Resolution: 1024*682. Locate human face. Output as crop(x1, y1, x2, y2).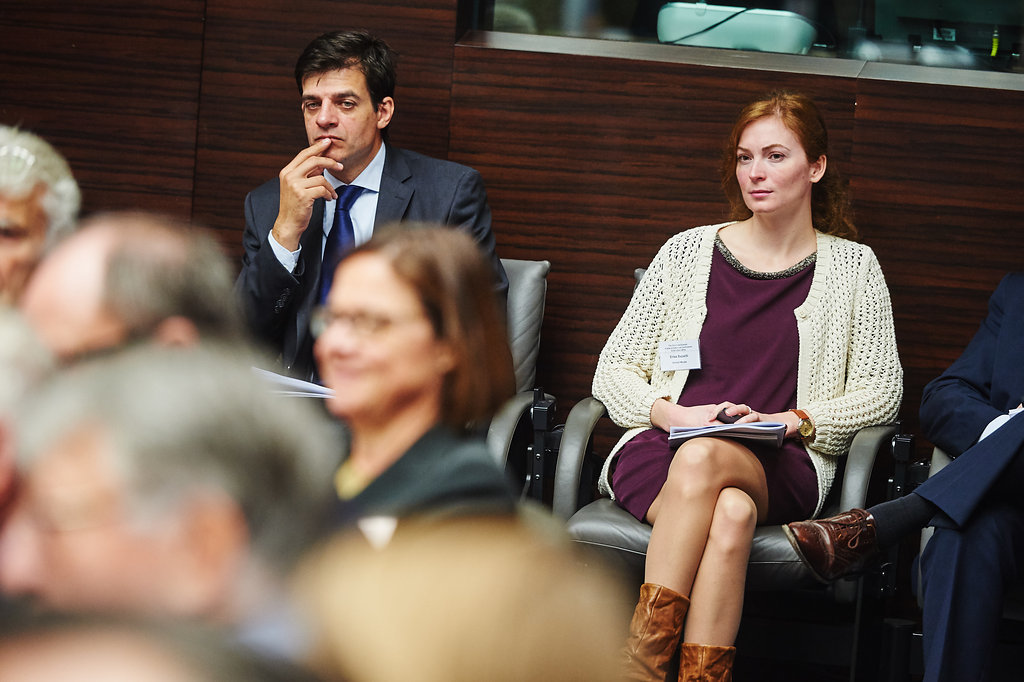
crop(734, 115, 810, 216).
